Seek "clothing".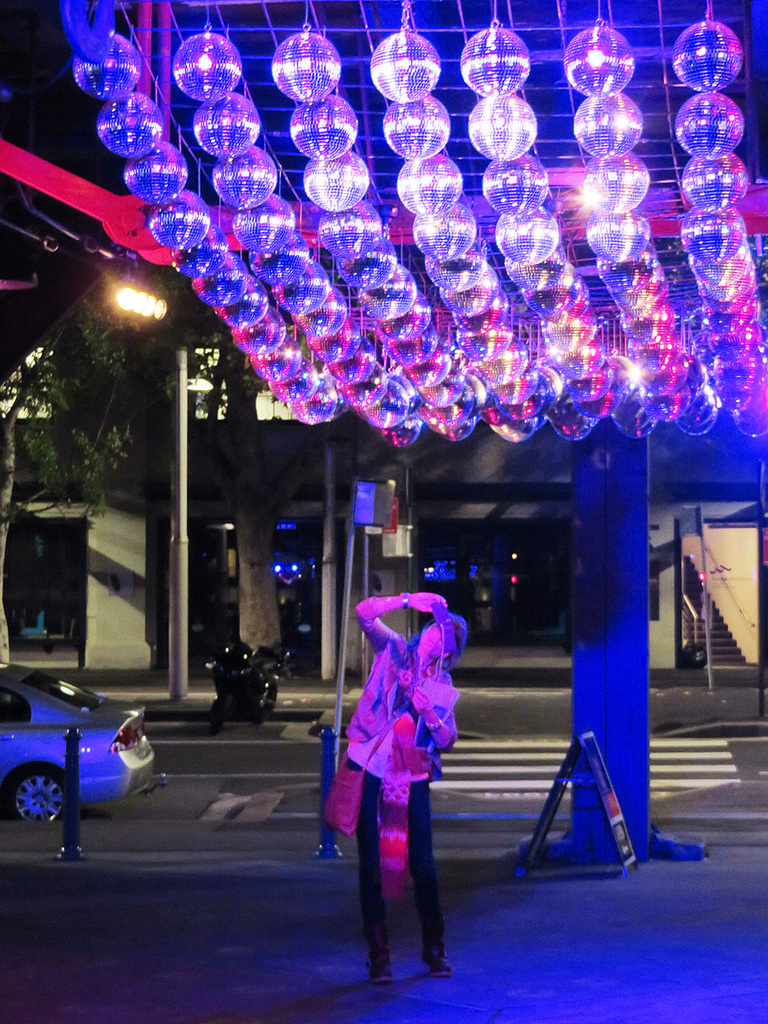
{"x1": 331, "y1": 612, "x2": 457, "y2": 979}.
